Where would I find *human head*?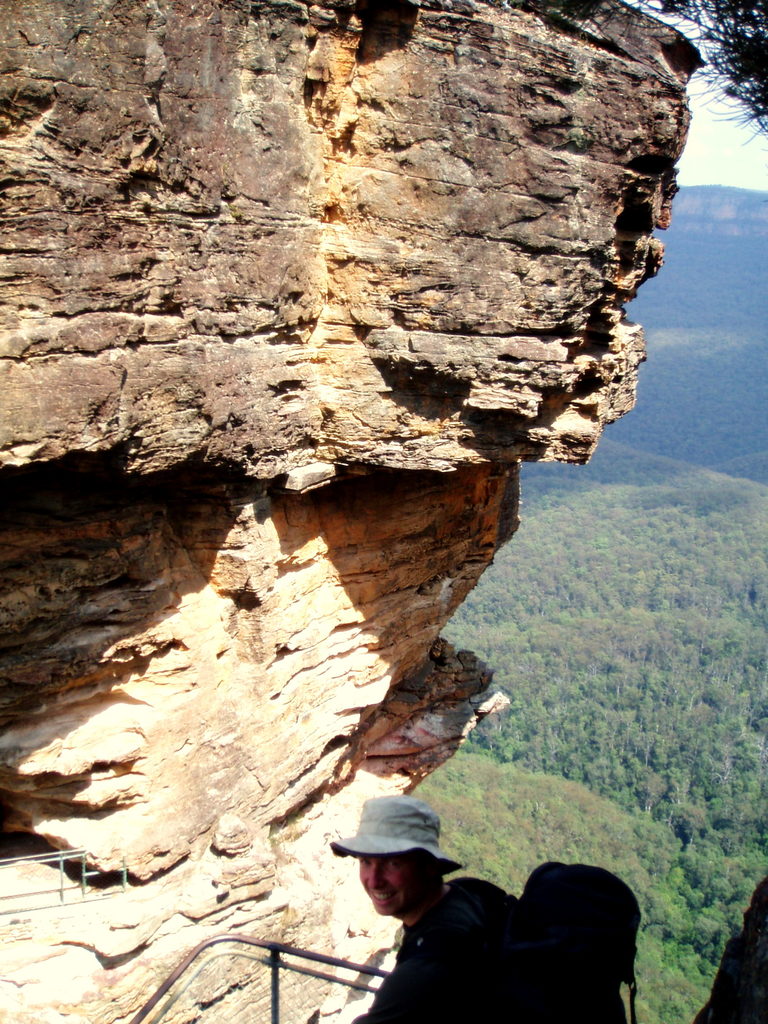
At BBox(339, 809, 472, 932).
